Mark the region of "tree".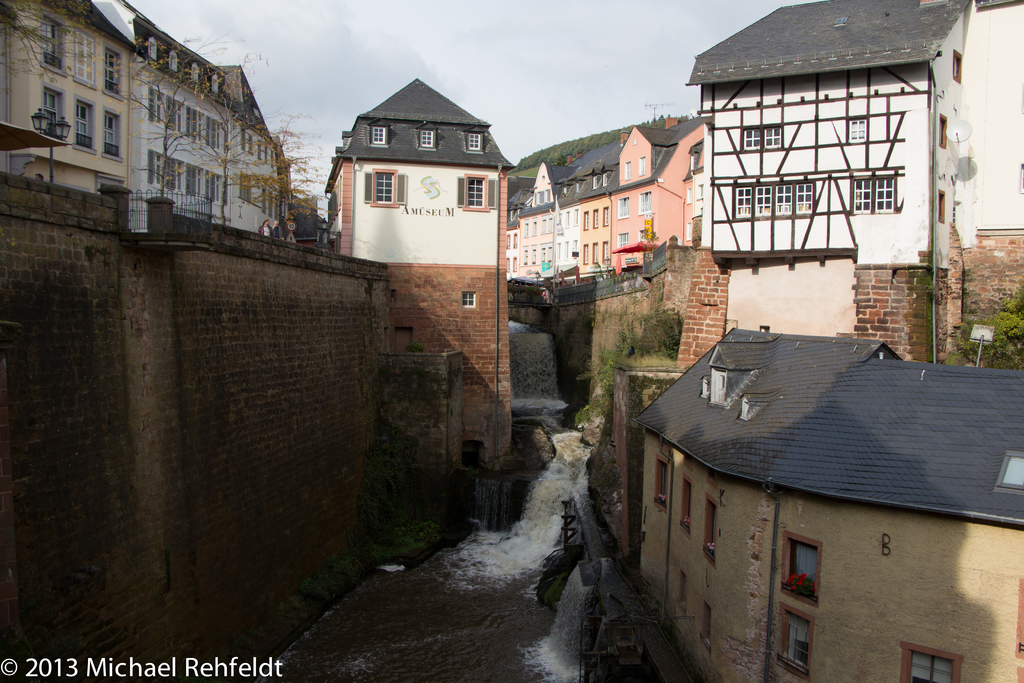
Region: 0/0/100/90.
